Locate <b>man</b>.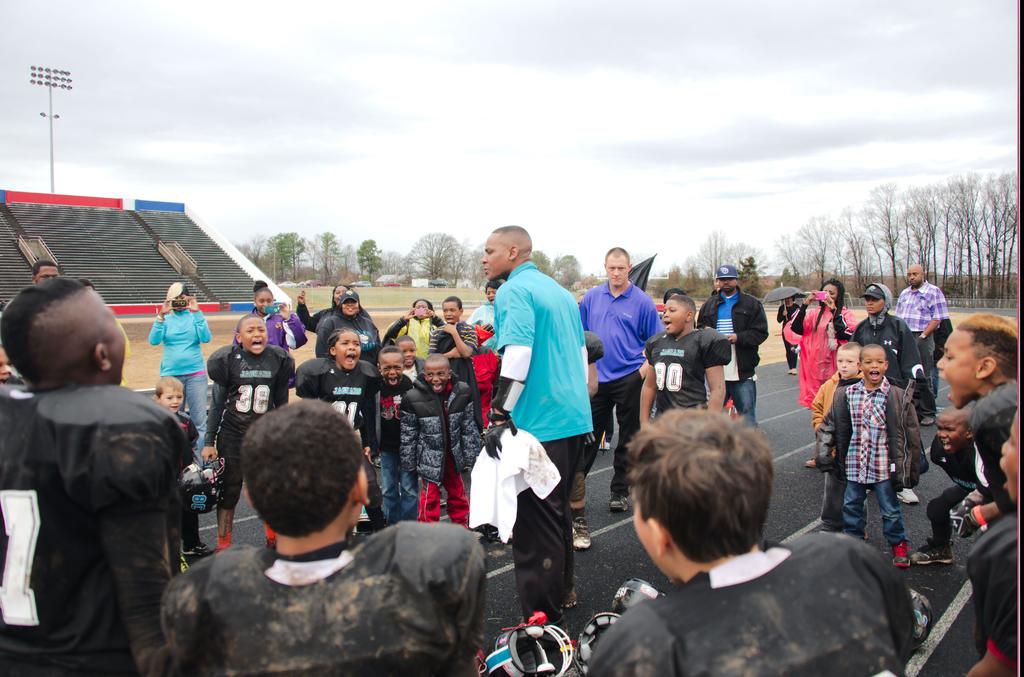
Bounding box: detection(694, 260, 769, 433).
